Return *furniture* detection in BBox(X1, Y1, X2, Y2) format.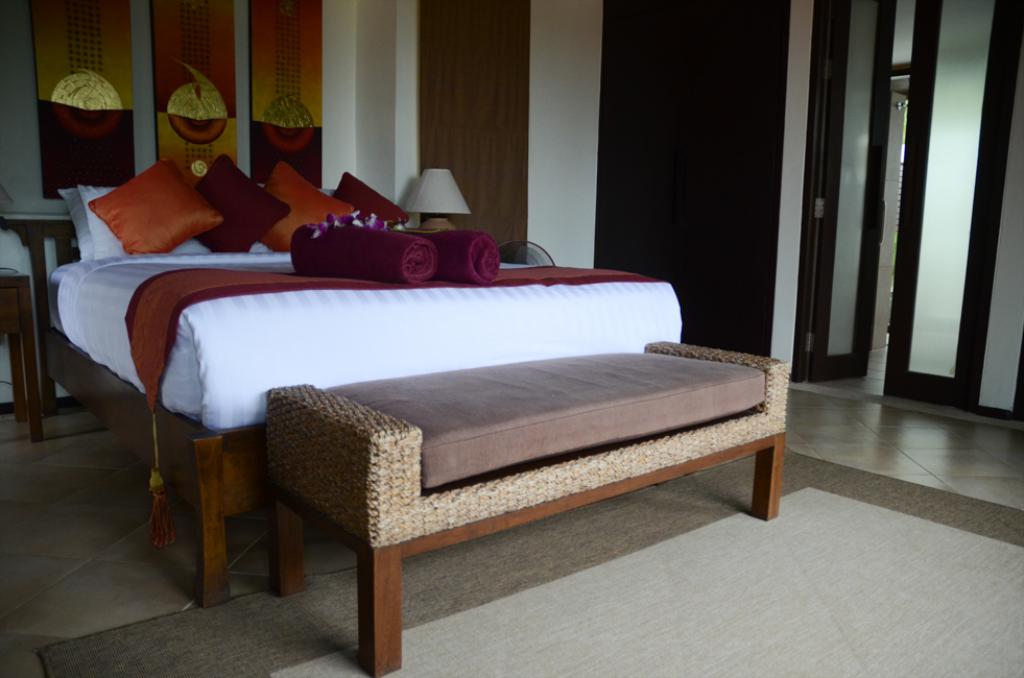
BBox(0, 263, 45, 439).
